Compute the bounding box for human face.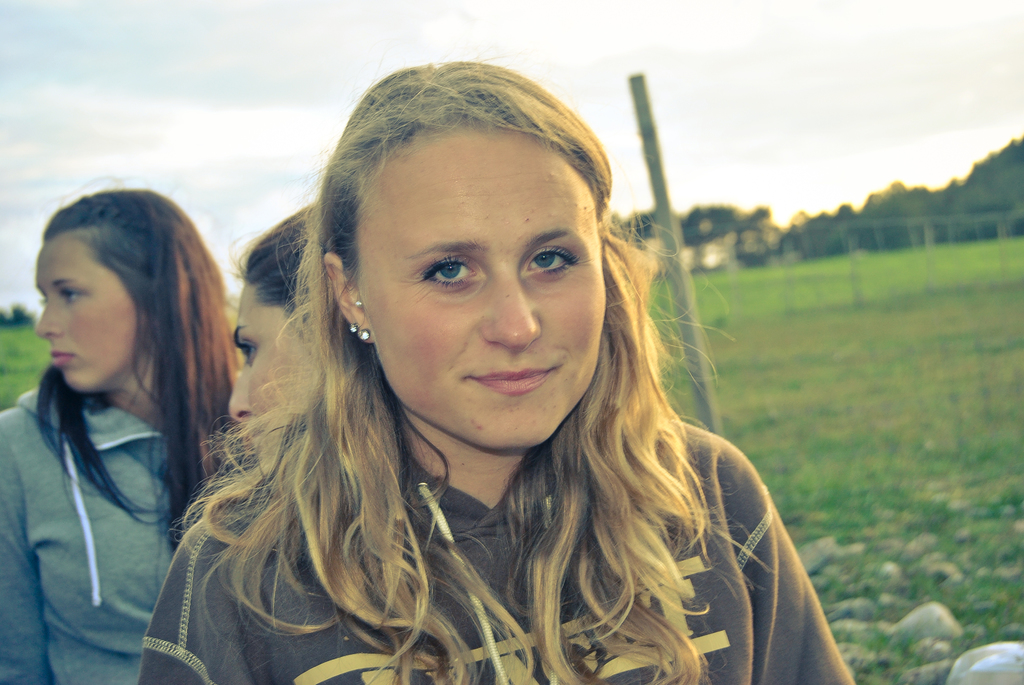
(x1=225, y1=284, x2=320, y2=484).
